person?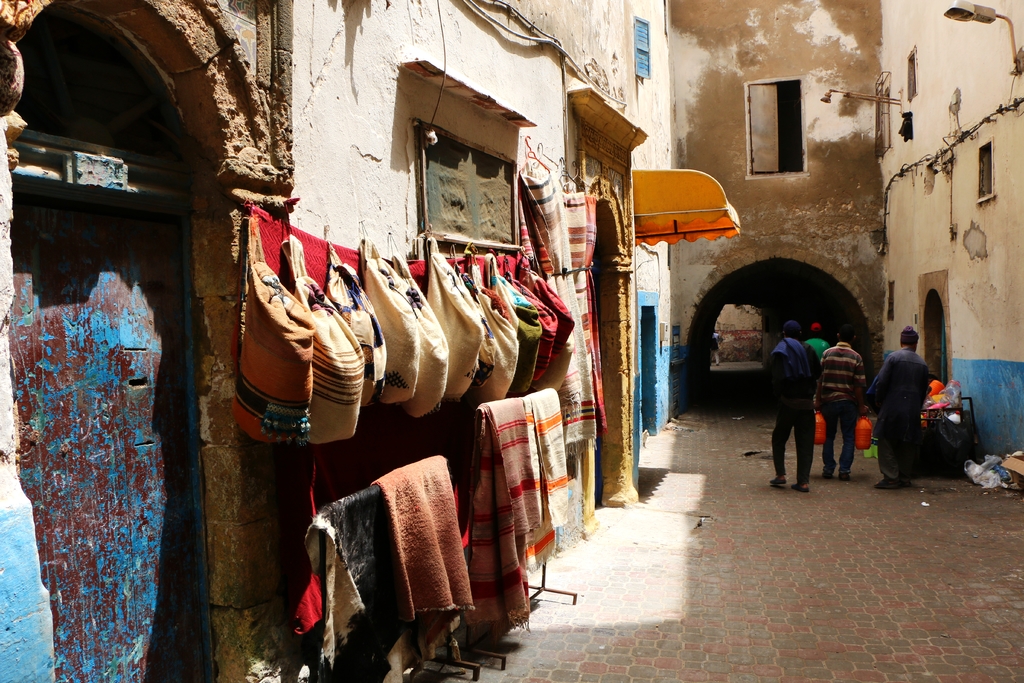
bbox=(805, 320, 829, 356)
